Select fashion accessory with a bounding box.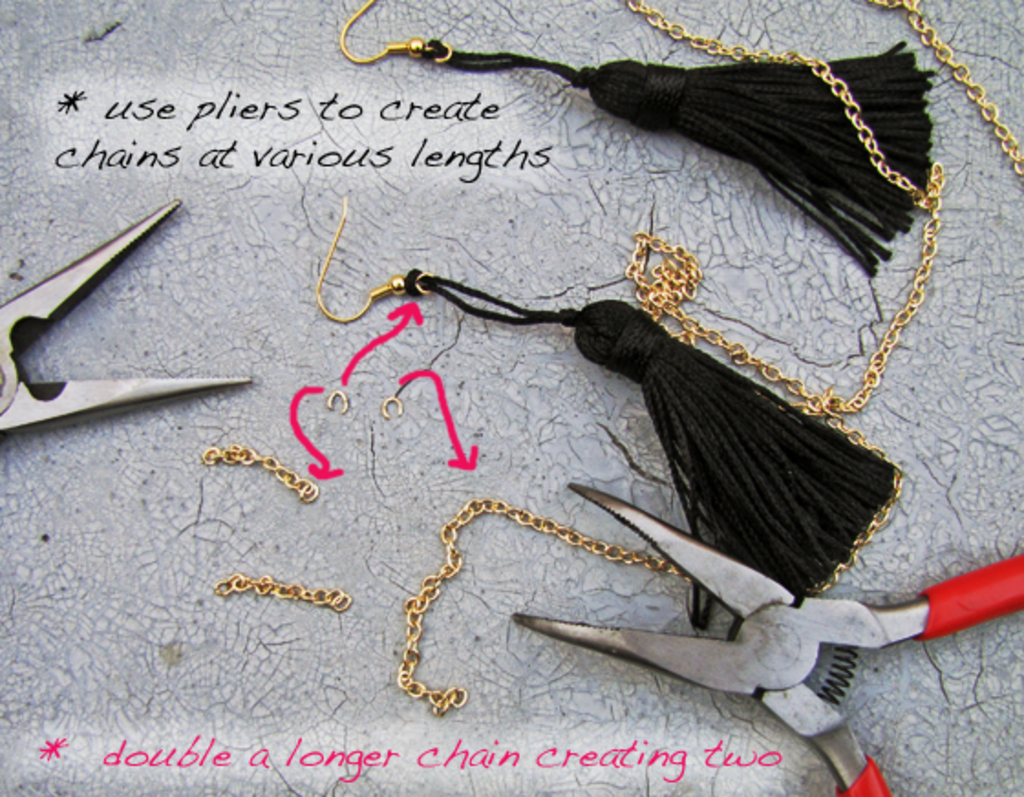
<bbox>203, 442, 316, 505</bbox>.
